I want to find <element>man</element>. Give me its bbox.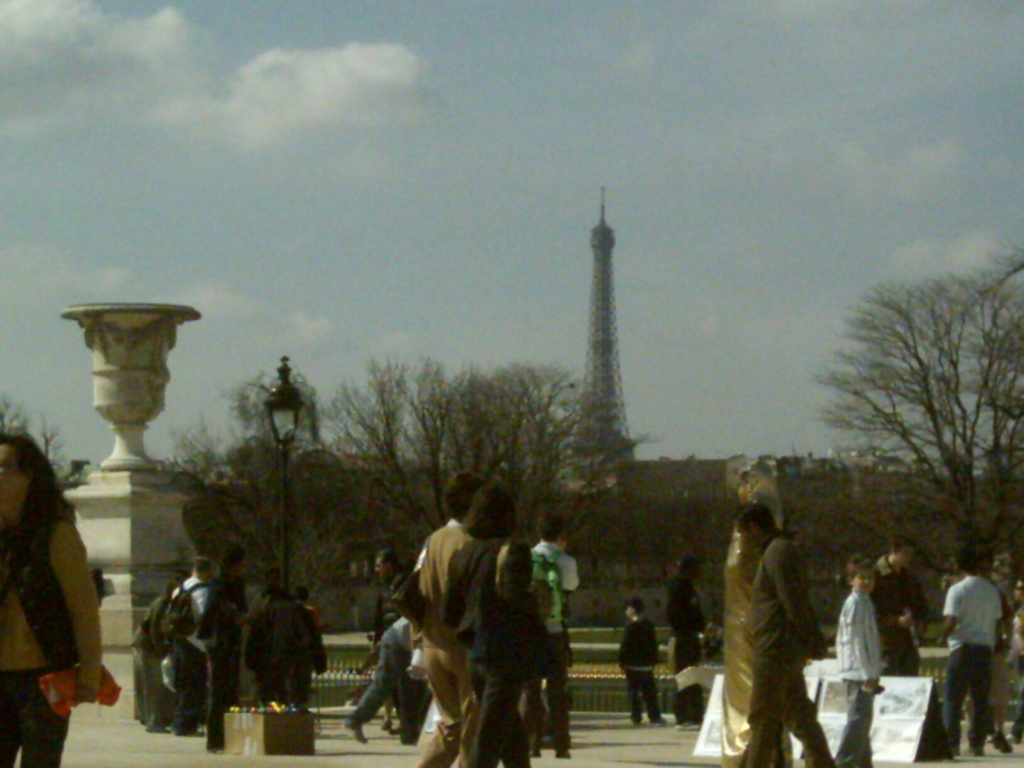
box(746, 495, 829, 767).
